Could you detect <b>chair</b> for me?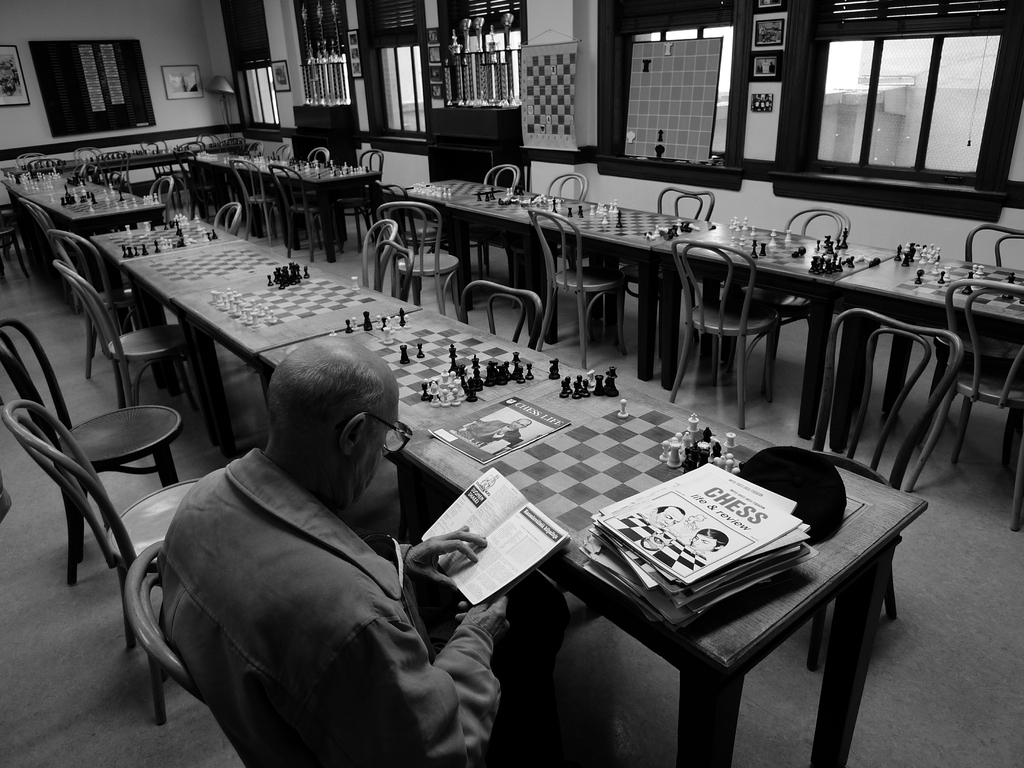
Detection result: Rect(49, 228, 166, 382).
